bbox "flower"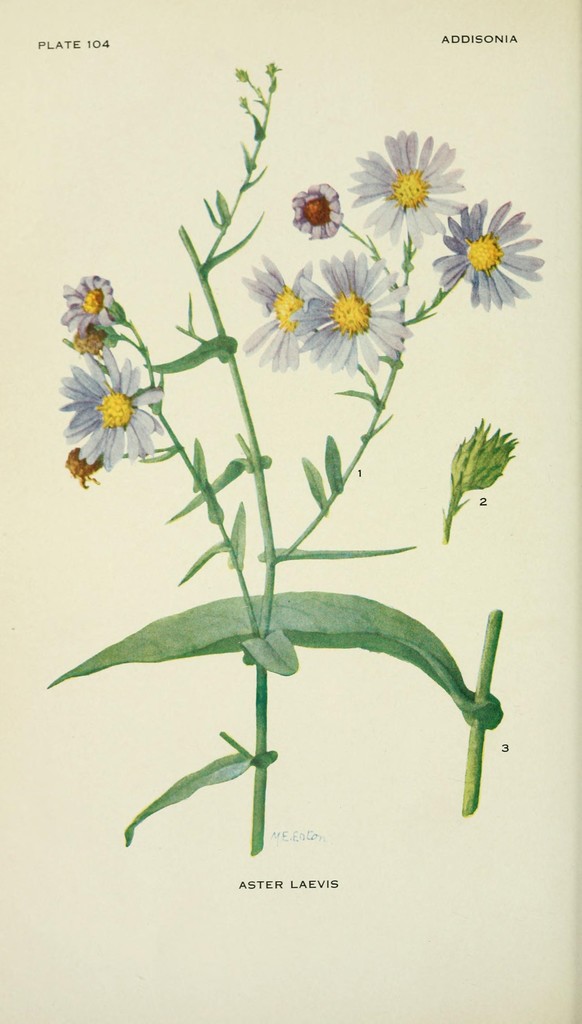
<bbox>435, 186, 540, 295</bbox>
